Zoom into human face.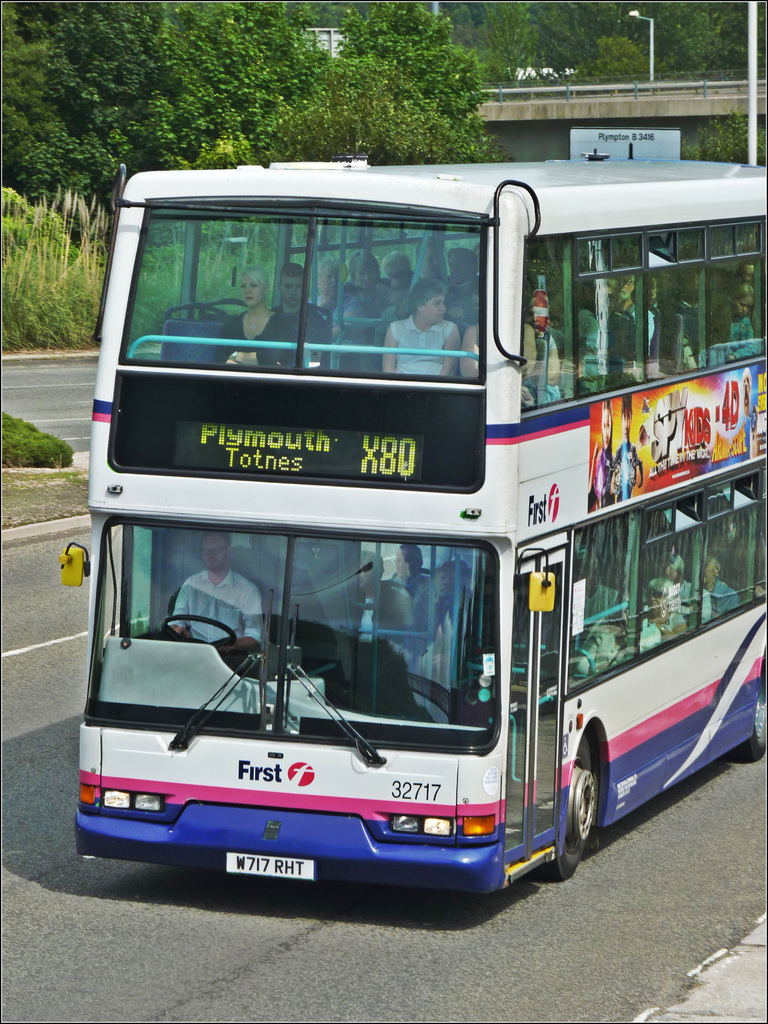
Zoom target: crop(353, 260, 378, 288).
